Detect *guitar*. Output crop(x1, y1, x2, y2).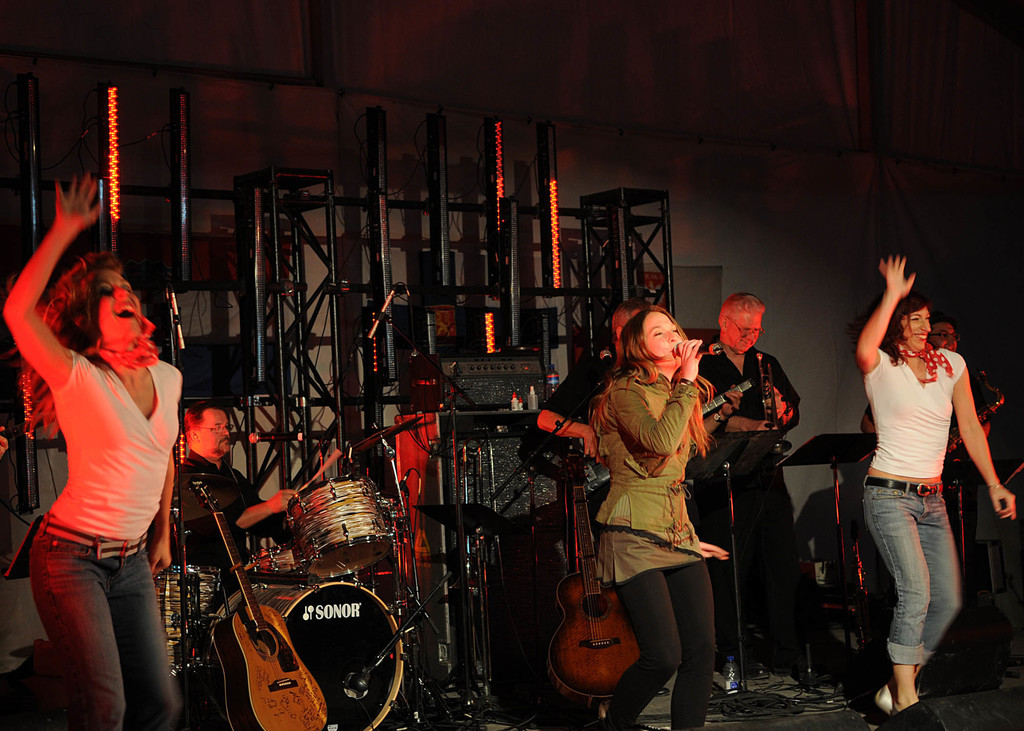
crop(531, 460, 684, 705).
